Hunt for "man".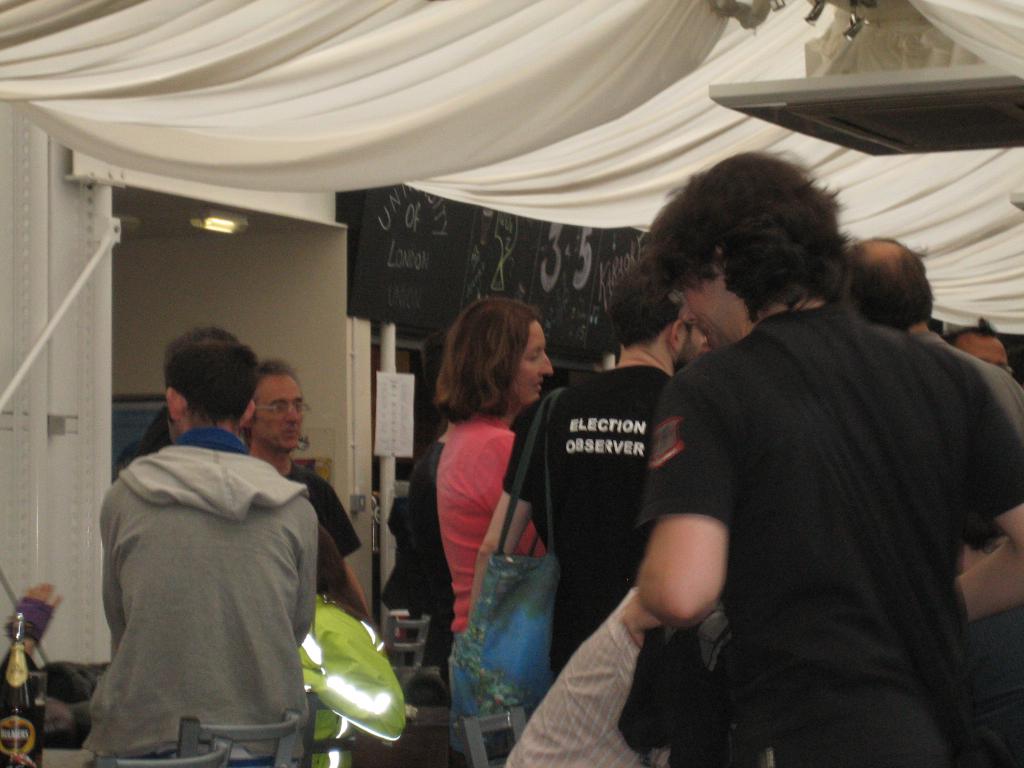
Hunted down at box(81, 335, 342, 758).
